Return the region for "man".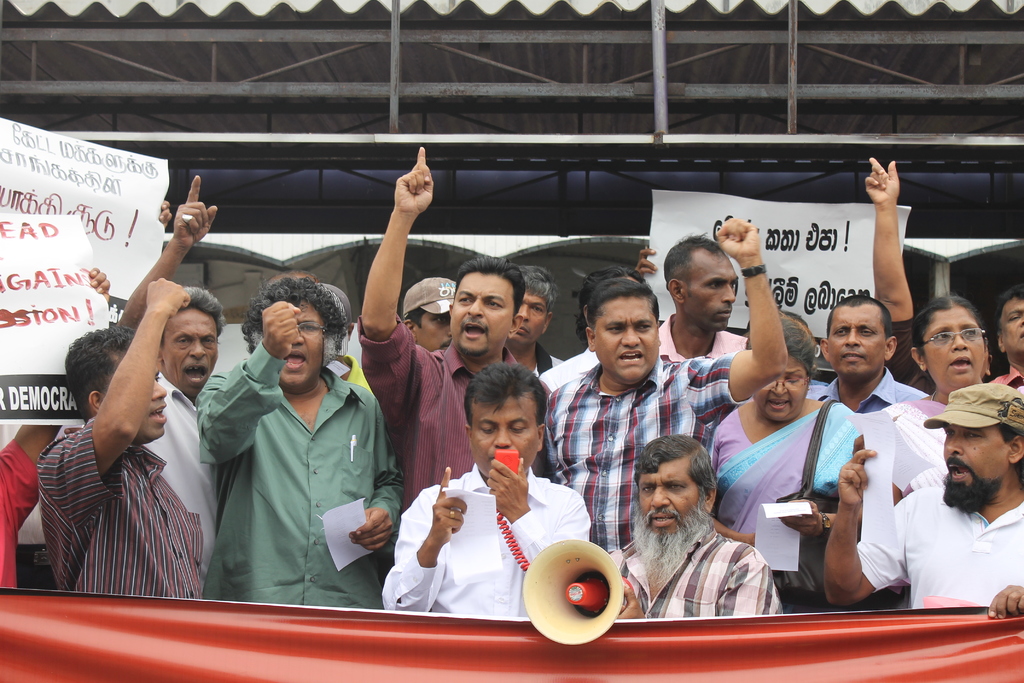
804 292 929 407.
